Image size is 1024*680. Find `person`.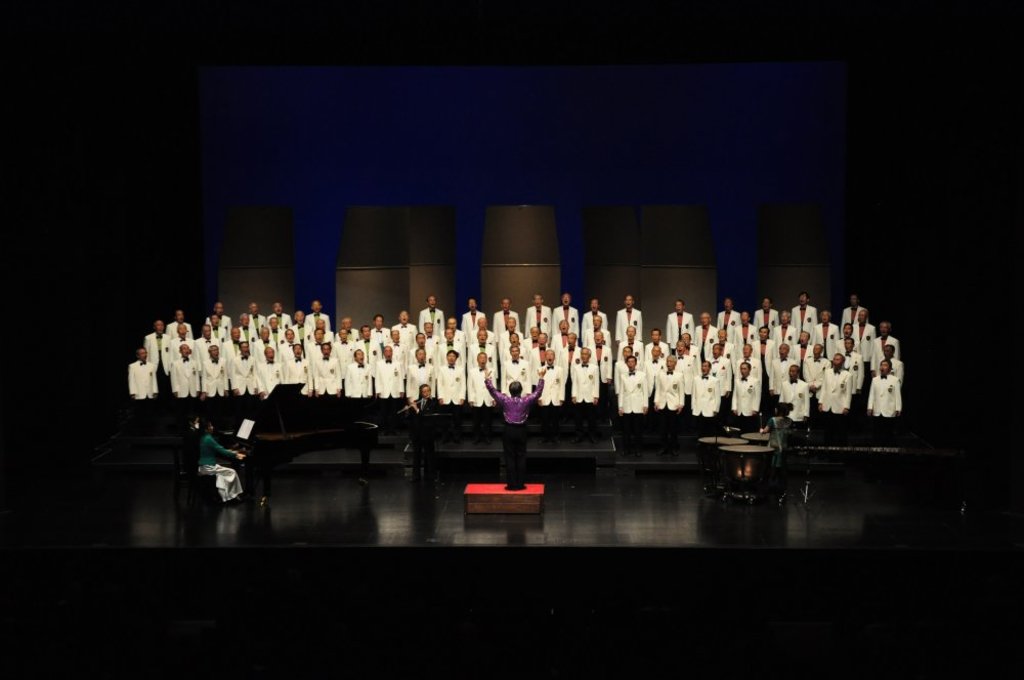
bbox=[120, 294, 340, 445].
